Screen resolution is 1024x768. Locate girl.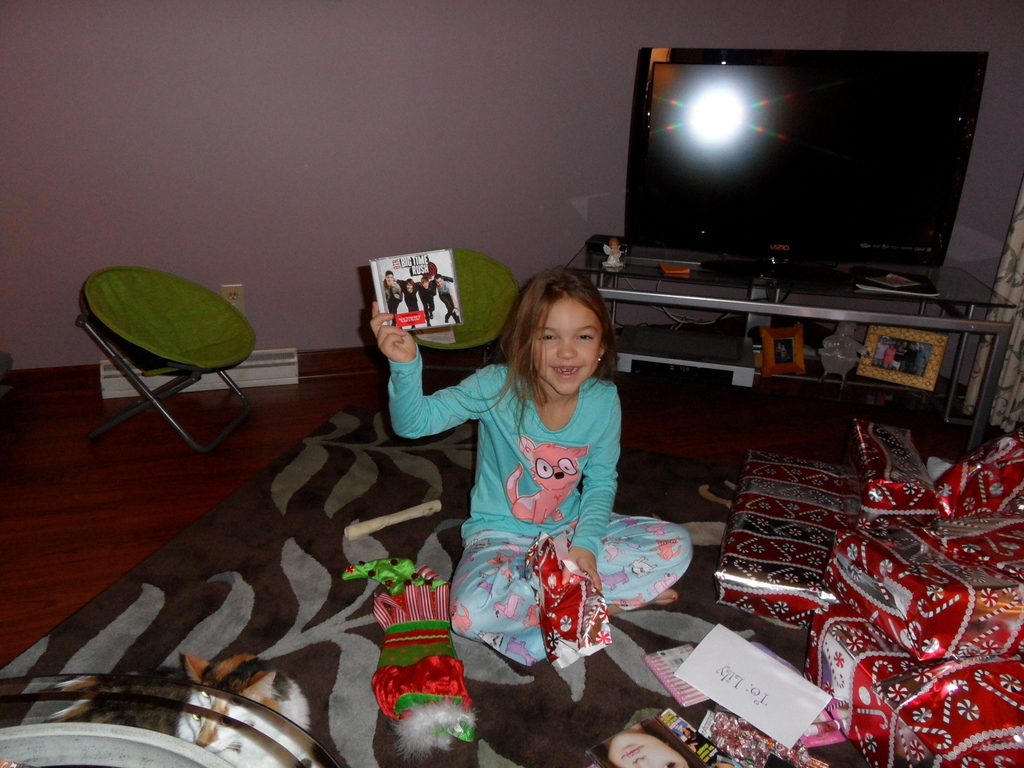
bbox(367, 263, 689, 667).
